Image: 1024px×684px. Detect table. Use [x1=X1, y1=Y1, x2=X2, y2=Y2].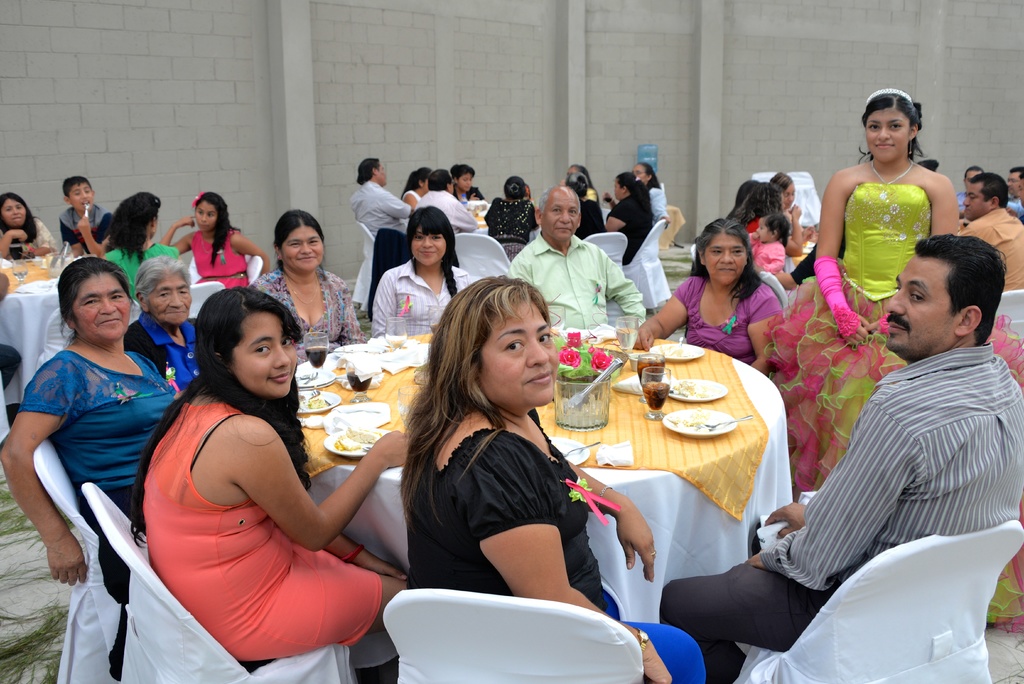
[x1=0, y1=261, x2=63, y2=397].
